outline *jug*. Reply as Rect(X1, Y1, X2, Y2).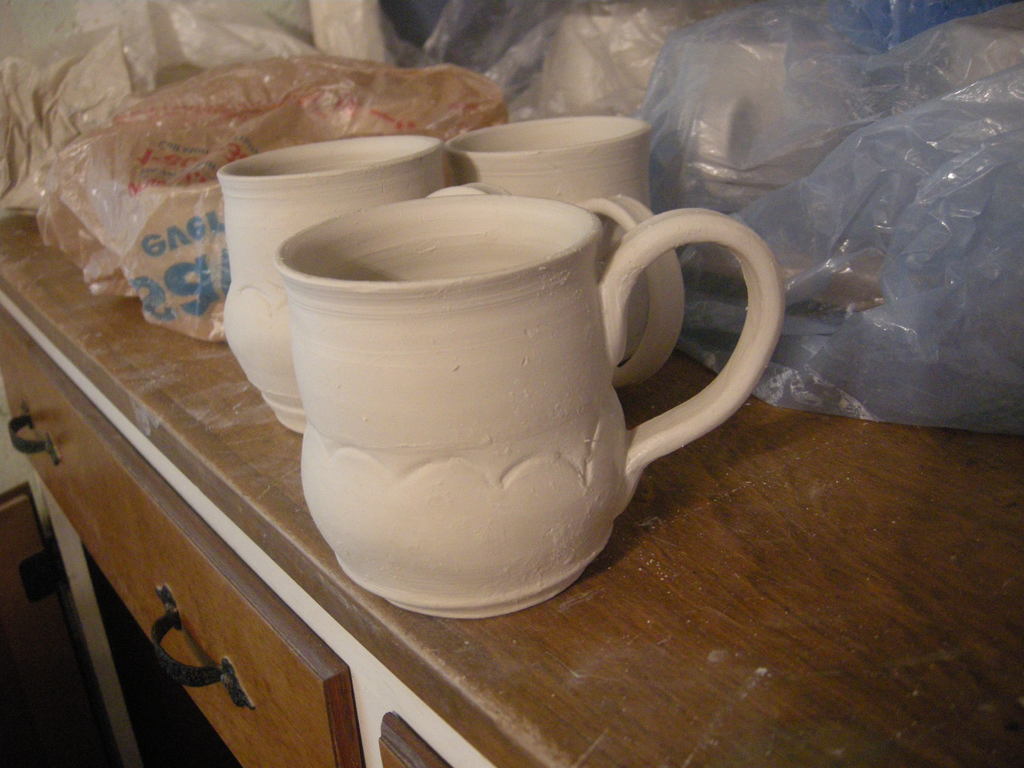
Rect(291, 193, 791, 624).
